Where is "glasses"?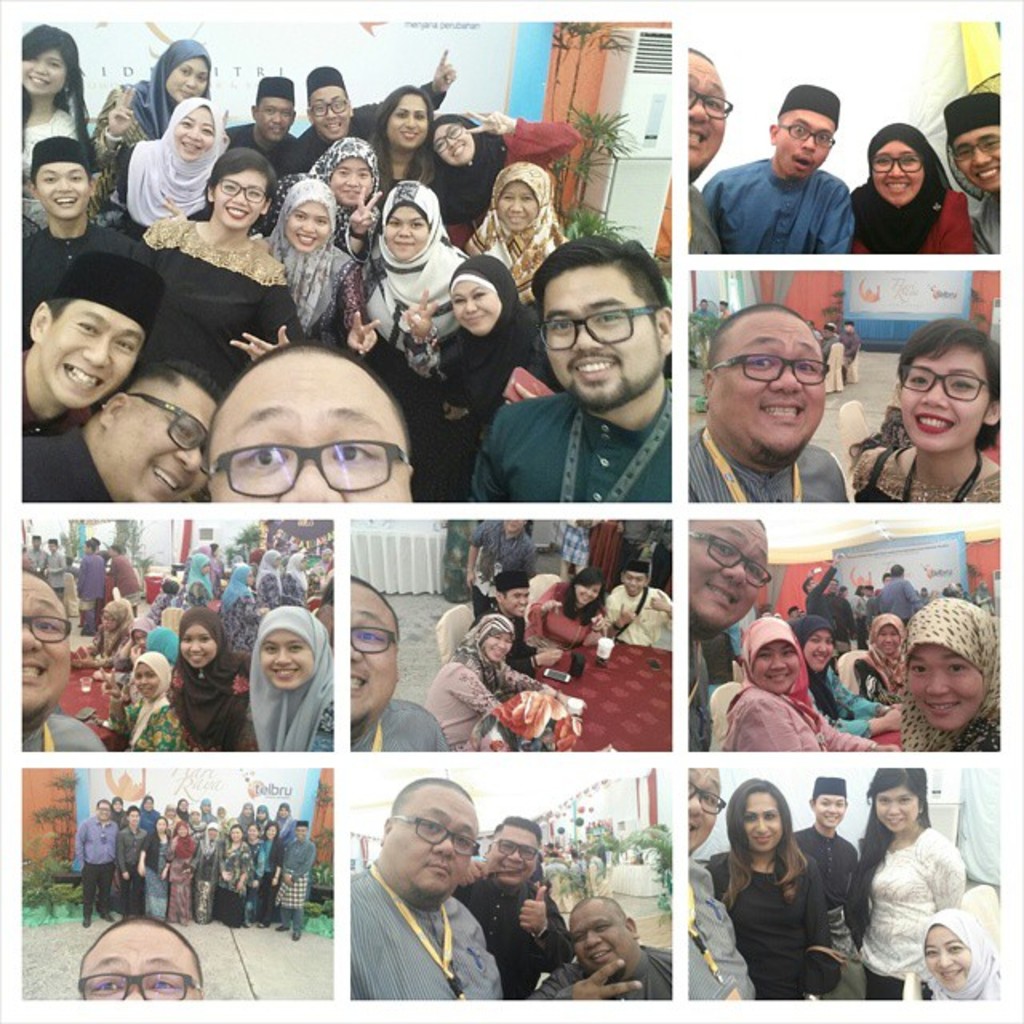
<bbox>674, 771, 730, 818</bbox>.
